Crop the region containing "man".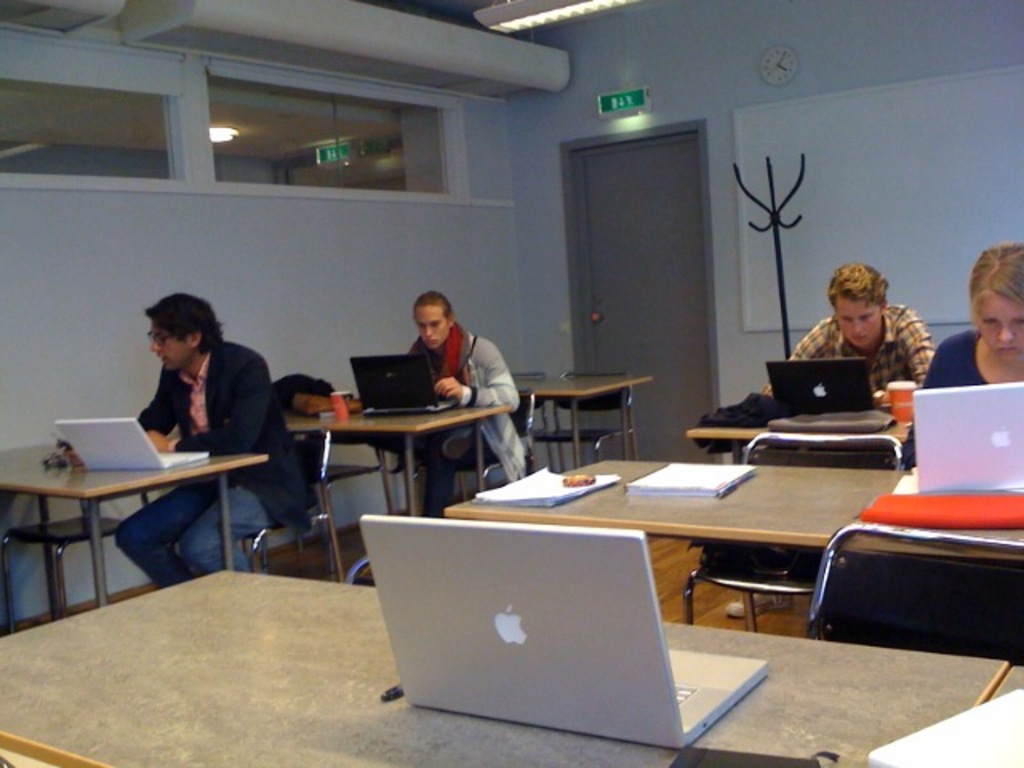
Crop region: <box>797,262,950,400</box>.
